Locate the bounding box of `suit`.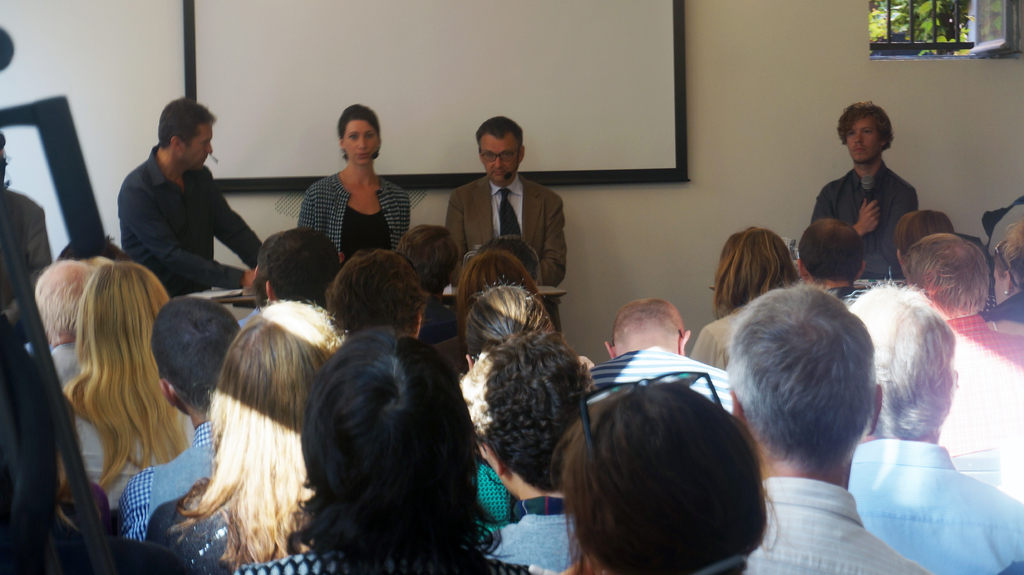
Bounding box: <bbox>447, 173, 564, 327</bbox>.
